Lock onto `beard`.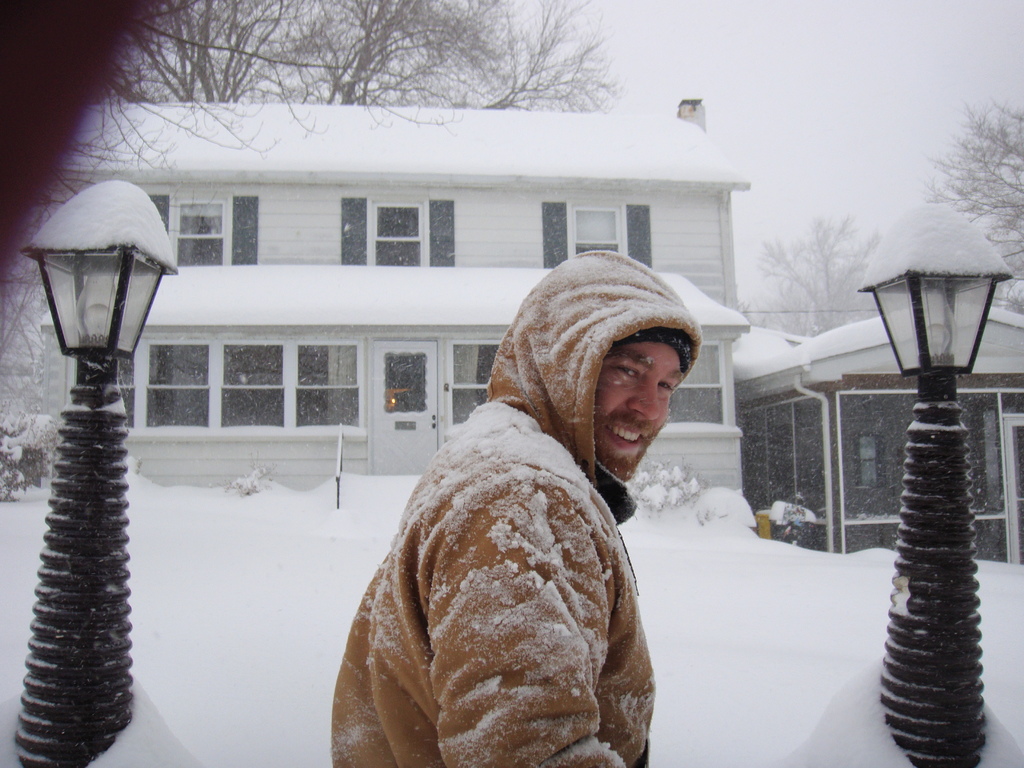
Locked: bbox=[591, 435, 650, 478].
